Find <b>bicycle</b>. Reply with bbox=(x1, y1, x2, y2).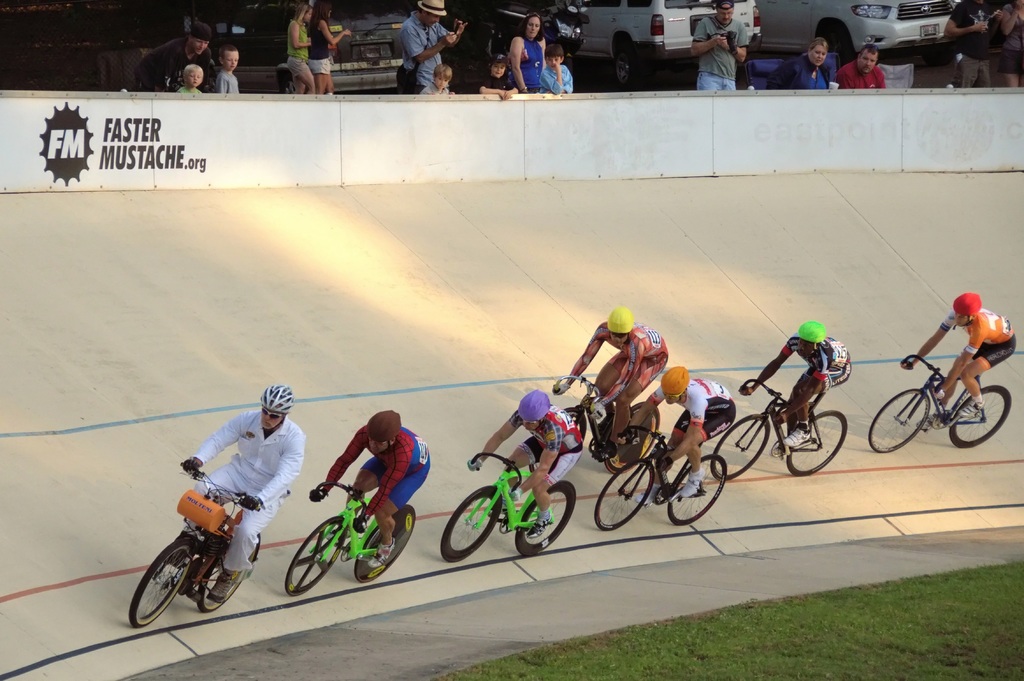
bbox=(552, 374, 662, 479).
